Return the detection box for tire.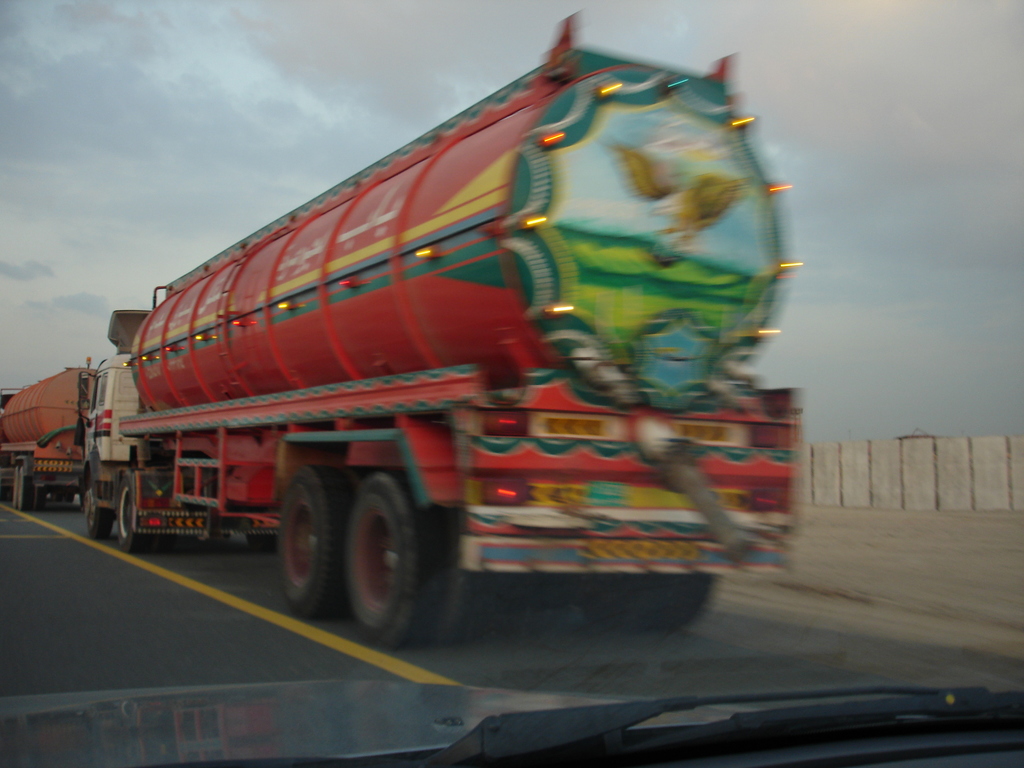
(335, 468, 460, 637).
